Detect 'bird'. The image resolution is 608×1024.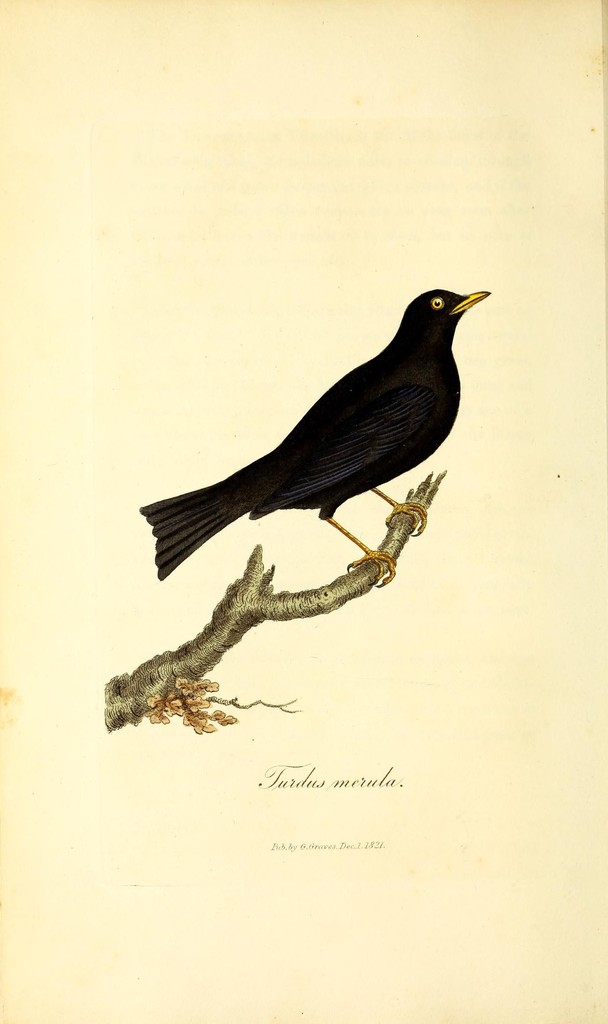
rect(141, 280, 508, 575).
